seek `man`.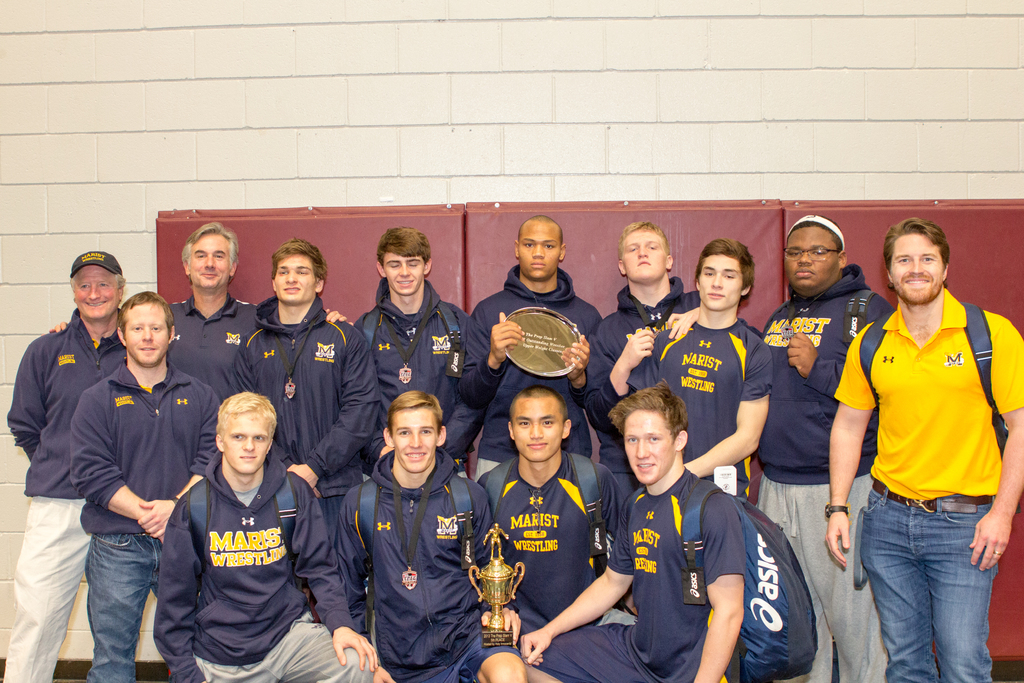
x1=0, y1=249, x2=126, y2=682.
